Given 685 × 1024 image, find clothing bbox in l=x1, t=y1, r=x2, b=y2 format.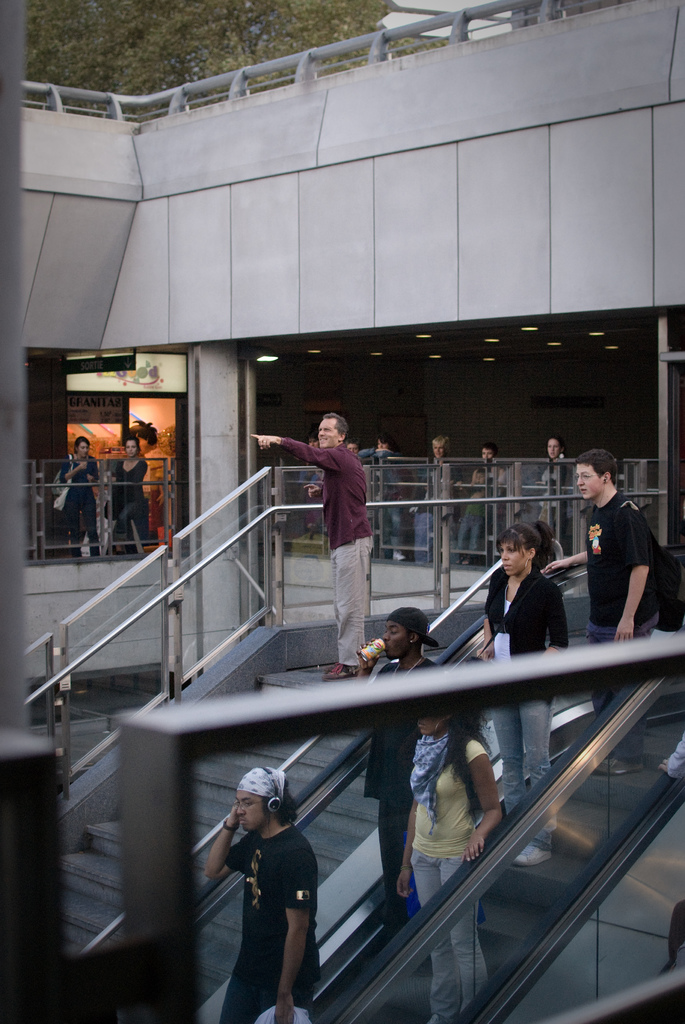
l=207, t=790, r=327, b=997.
